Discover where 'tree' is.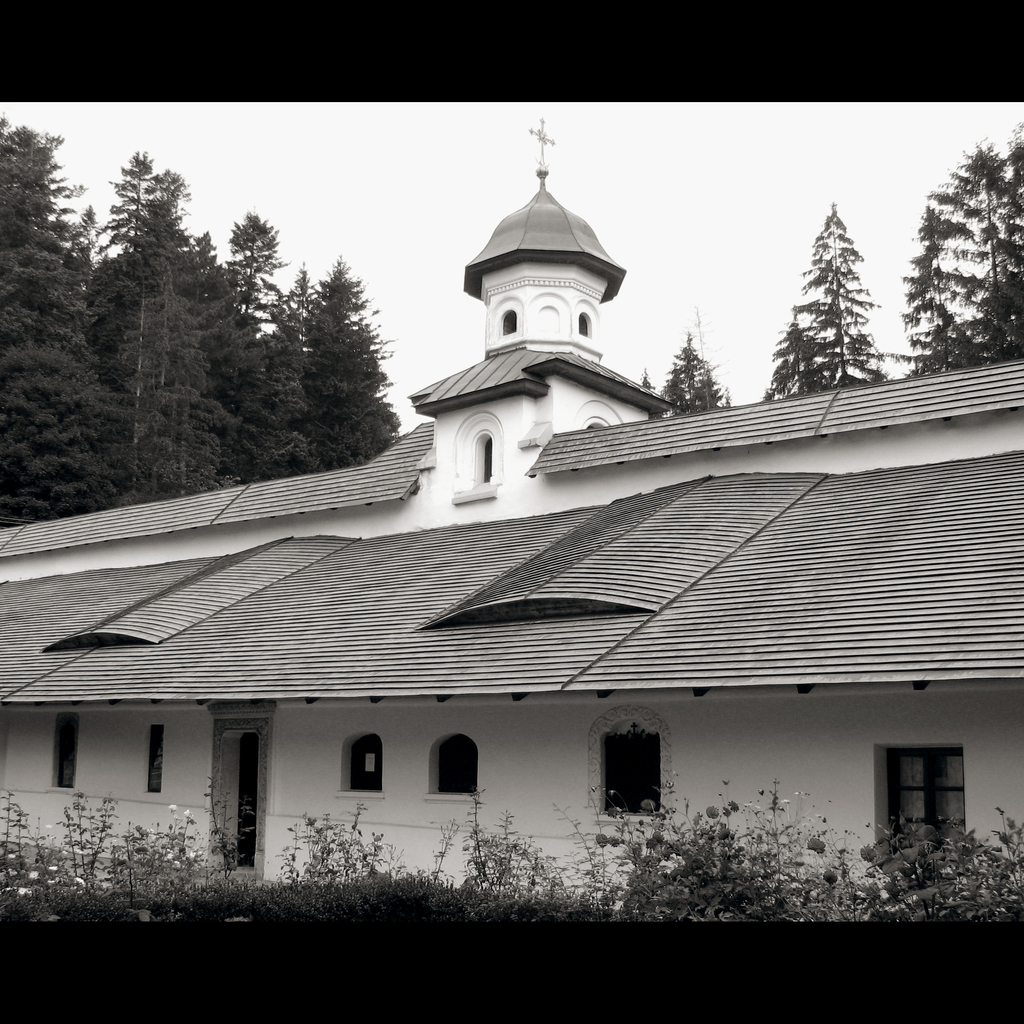
Discovered at region(886, 114, 1023, 375).
